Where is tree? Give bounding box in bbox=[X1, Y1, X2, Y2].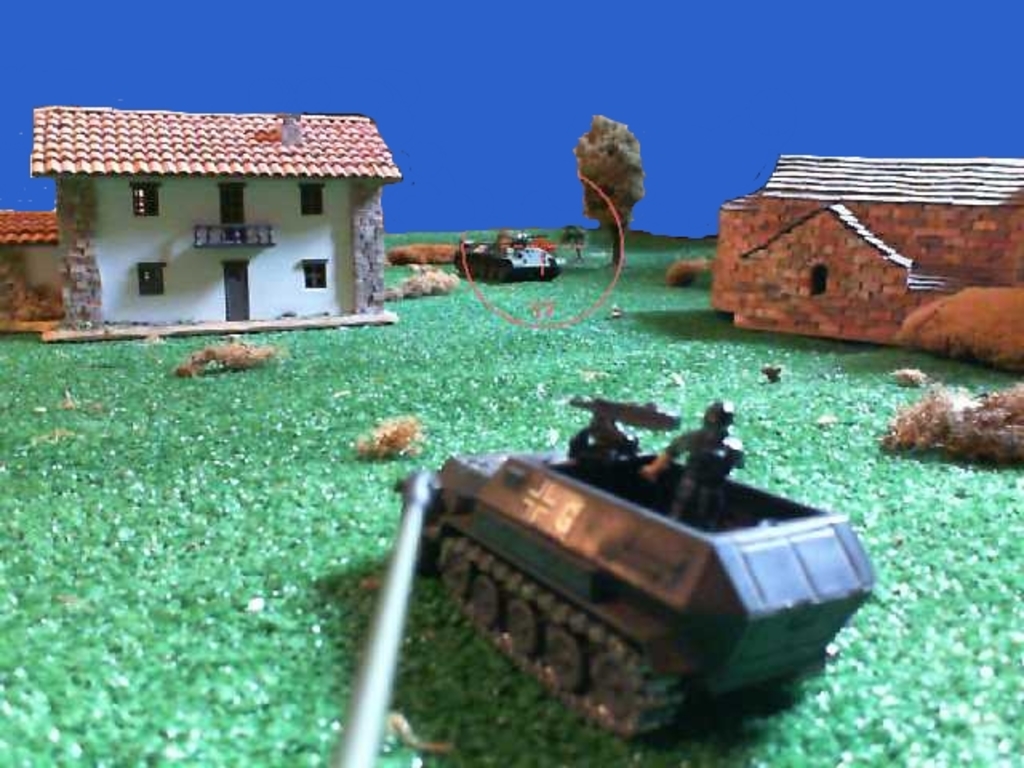
bbox=[571, 112, 642, 256].
